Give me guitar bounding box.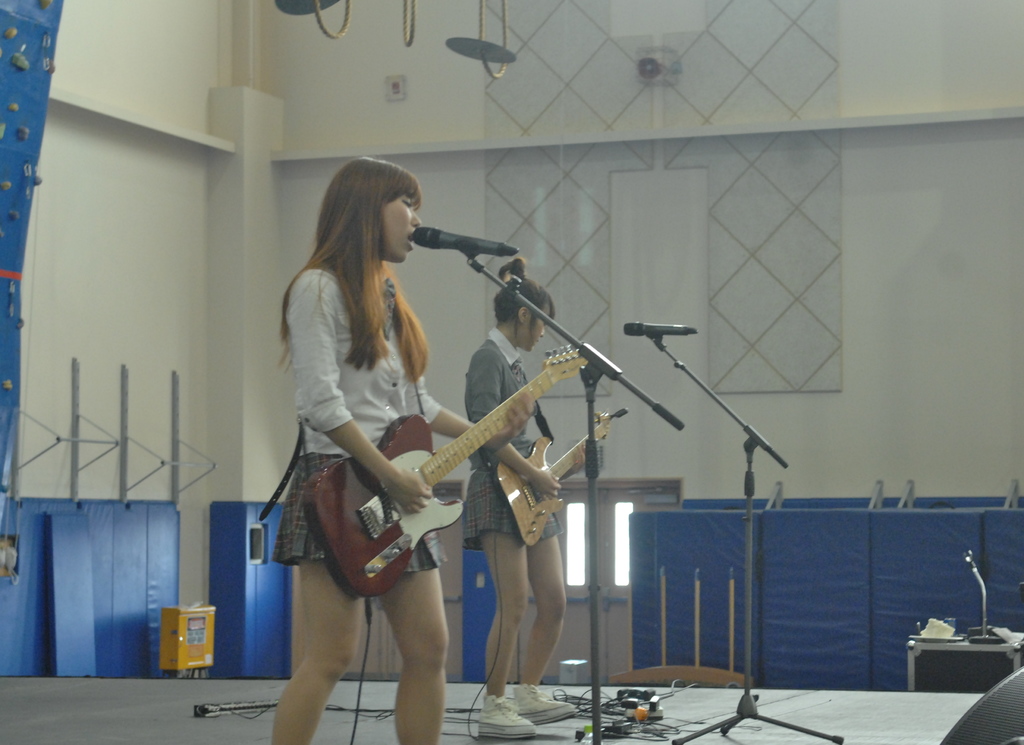
detection(493, 411, 618, 551).
